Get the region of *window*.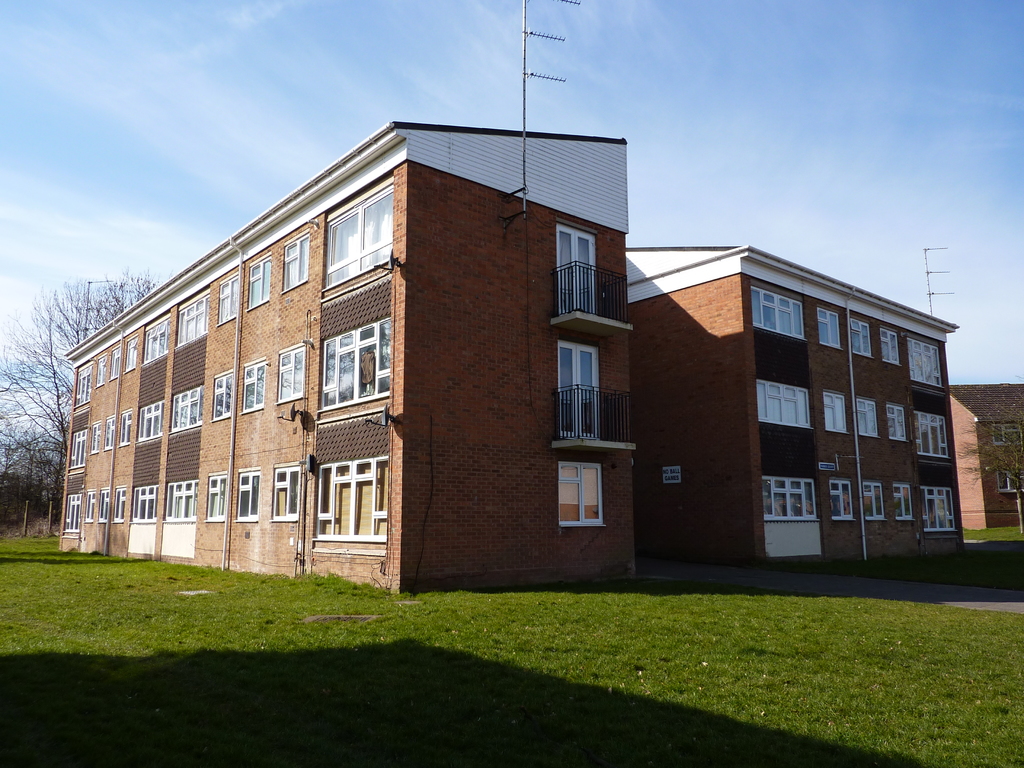
x1=915, y1=412, x2=953, y2=461.
